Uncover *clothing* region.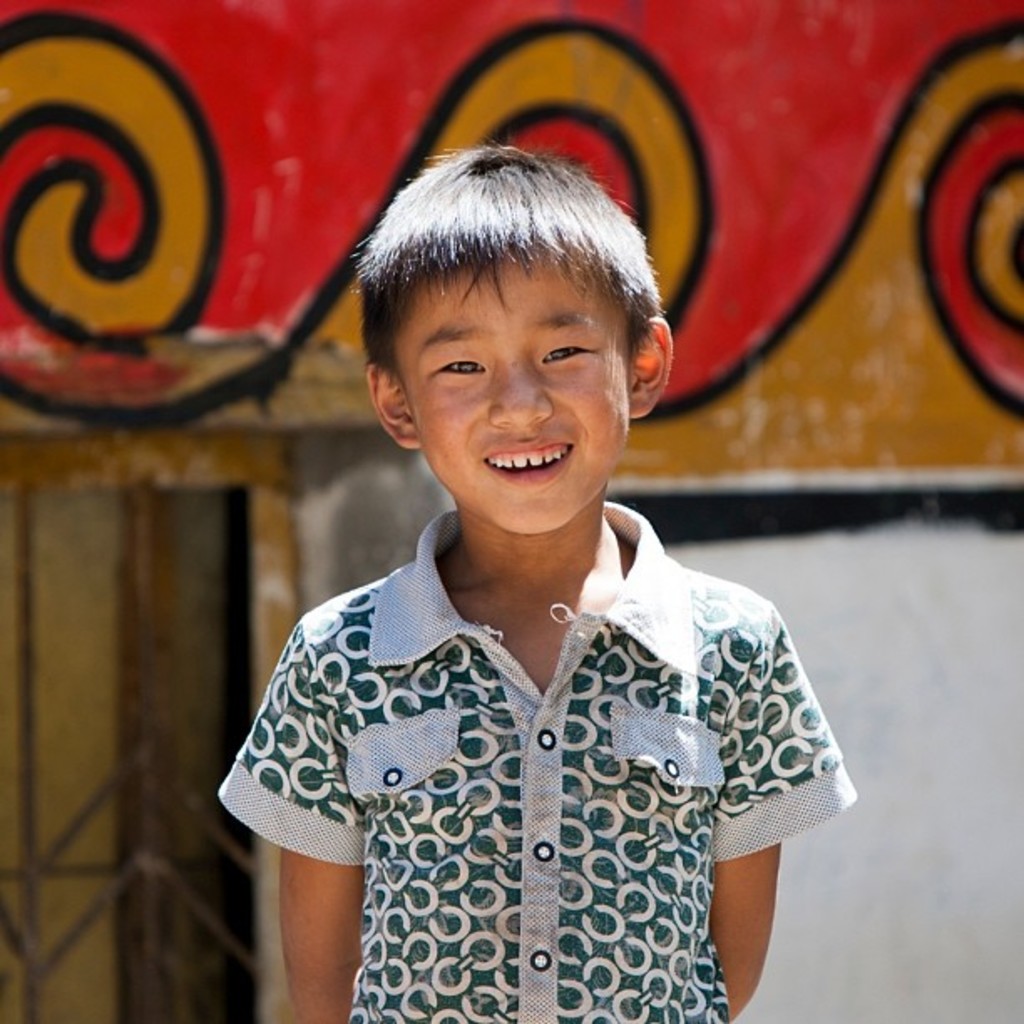
Uncovered: bbox(211, 507, 862, 1022).
